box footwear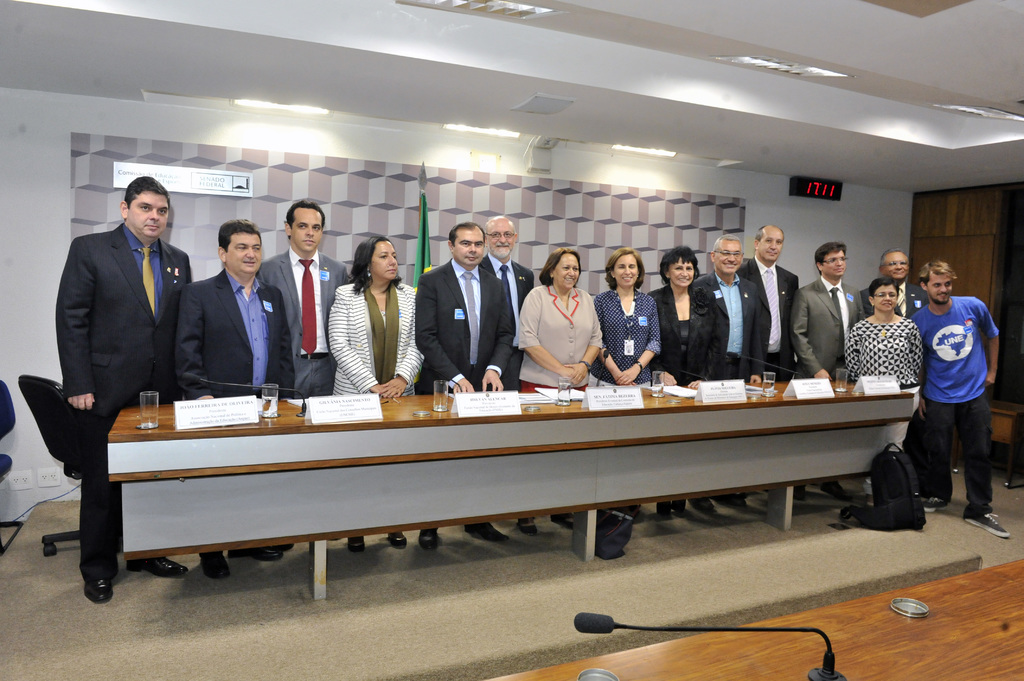
bbox=[818, 479, 847, 497]
